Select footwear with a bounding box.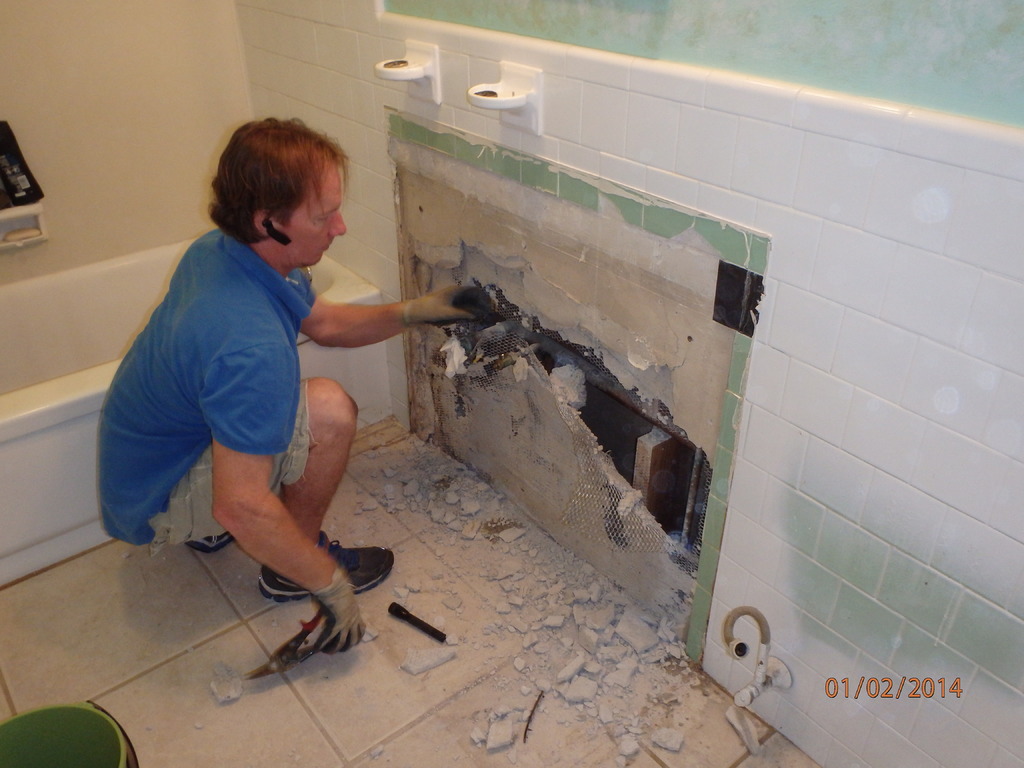
BBox(257, 529, 396, 600).
